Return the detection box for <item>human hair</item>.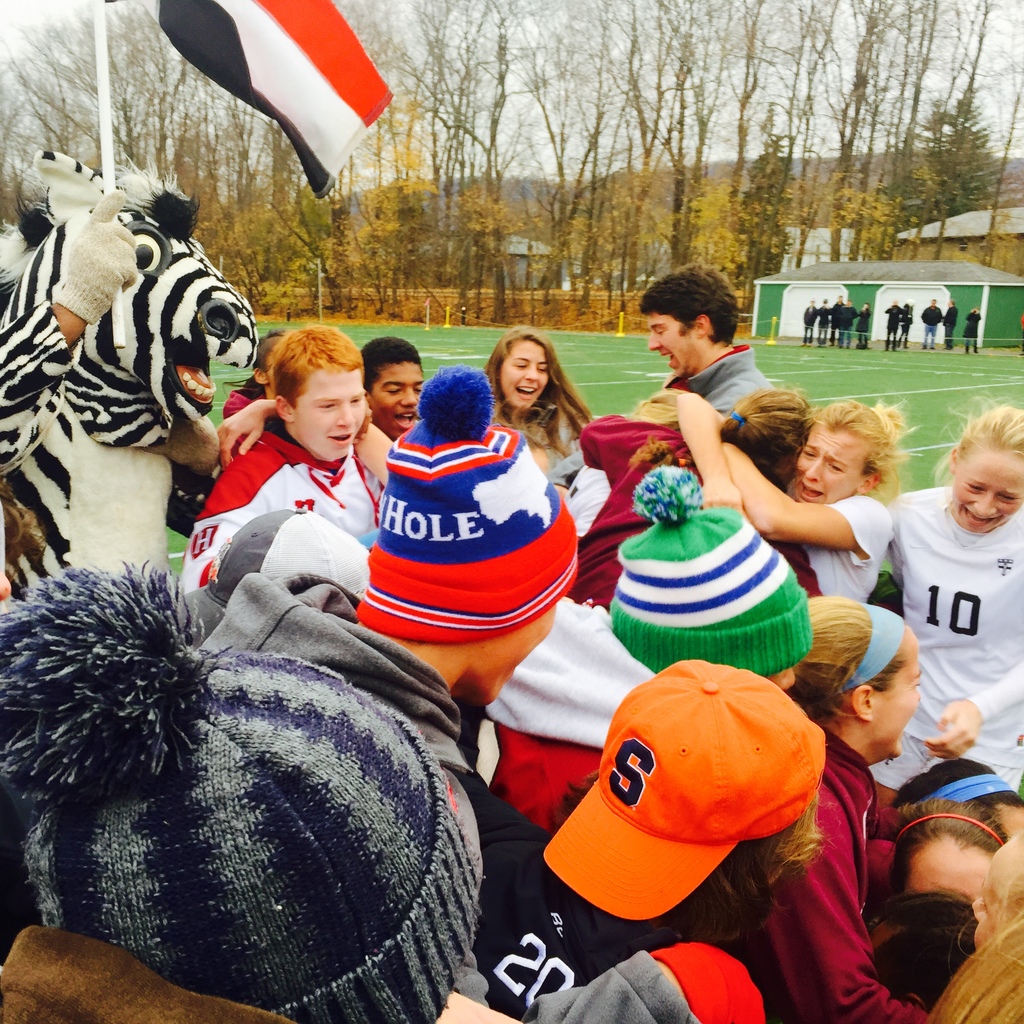
266/323/362/402.
